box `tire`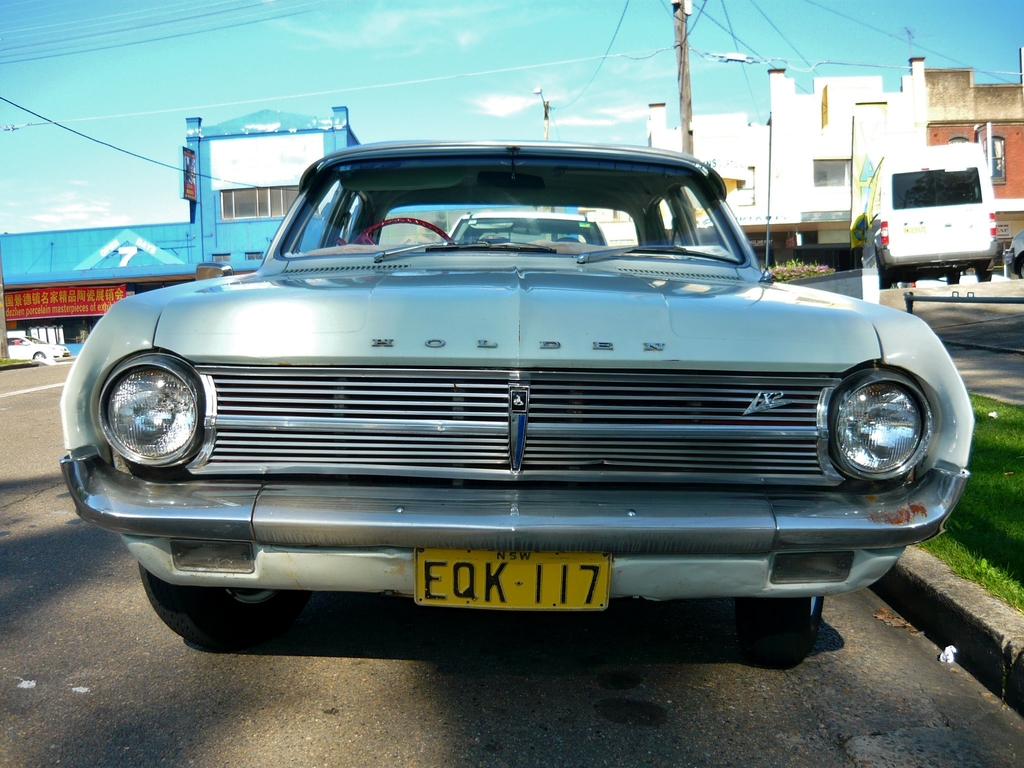
131 559 308 646
